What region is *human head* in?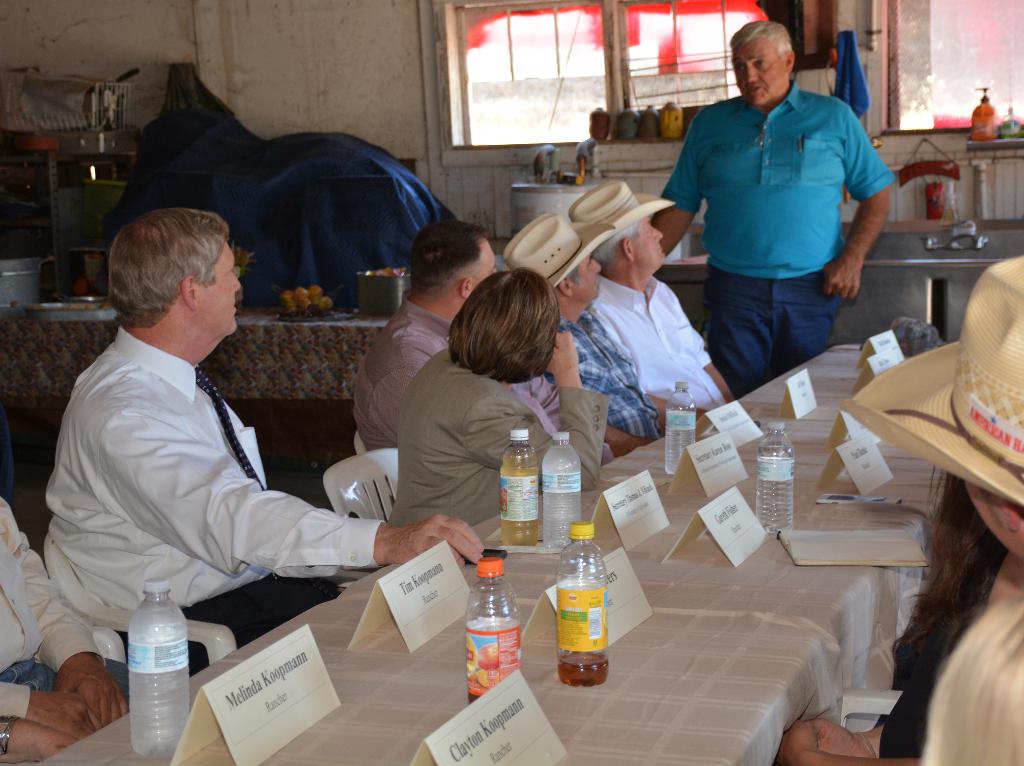
[927, 249, 1023, 566].
